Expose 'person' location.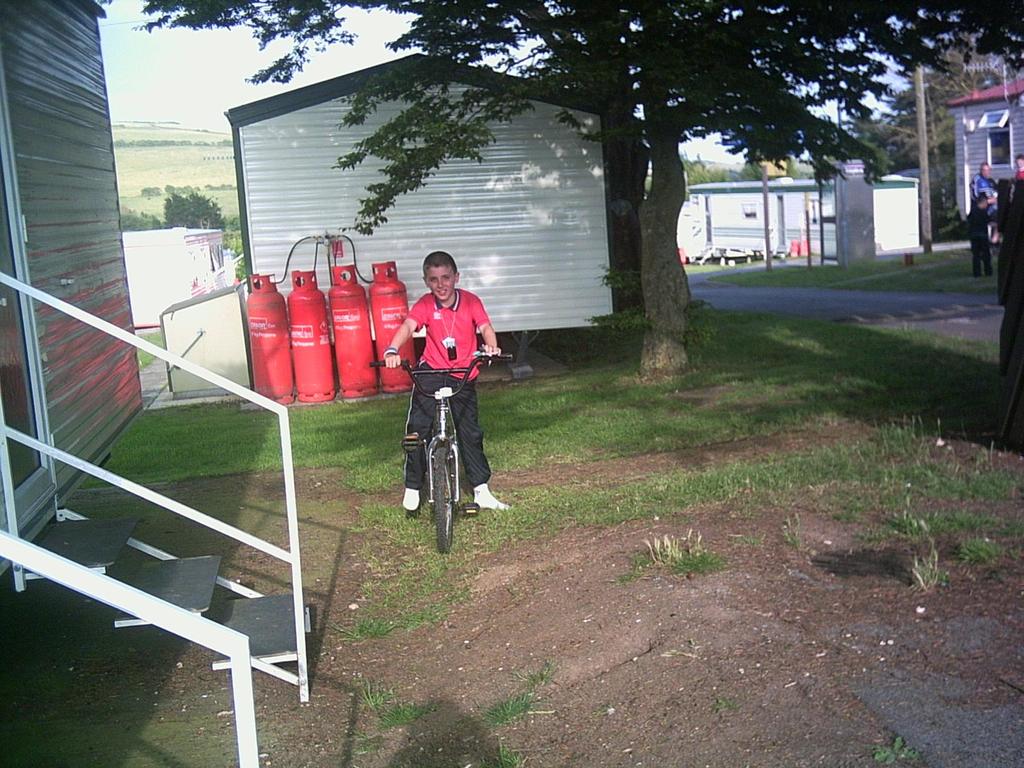
Exposed at 970/163/1011/249.
